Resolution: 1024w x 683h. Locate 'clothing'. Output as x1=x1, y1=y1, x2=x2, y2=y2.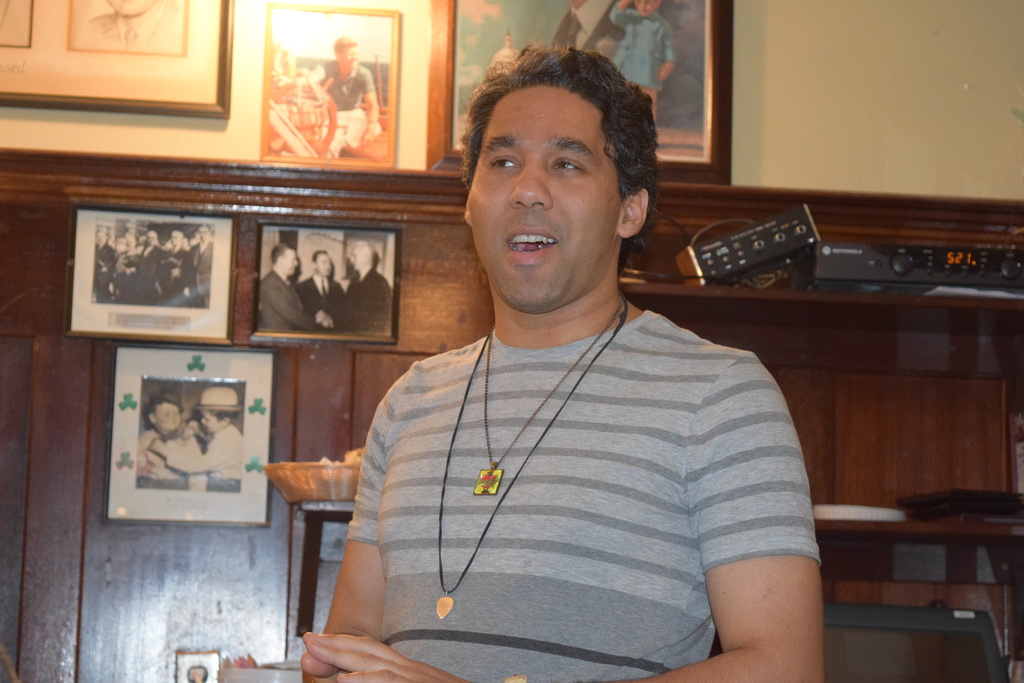
x1=326, y1=257, x2=839, y2=682.
